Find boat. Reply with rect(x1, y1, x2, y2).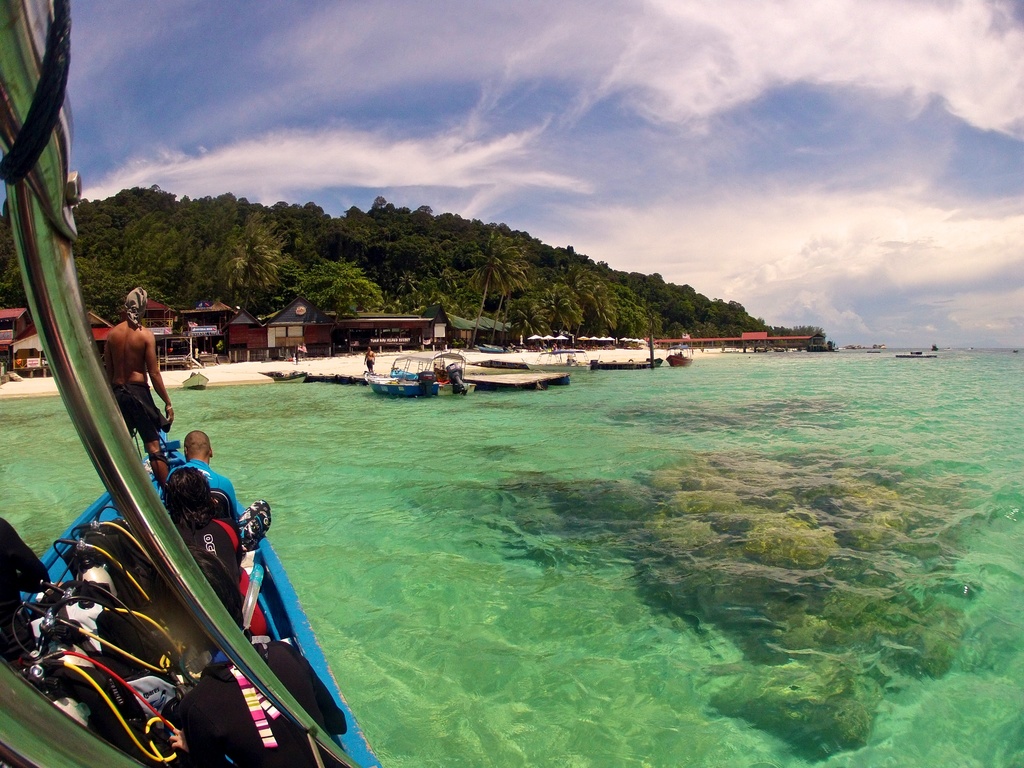
rect(360, 343, 476, 401).
